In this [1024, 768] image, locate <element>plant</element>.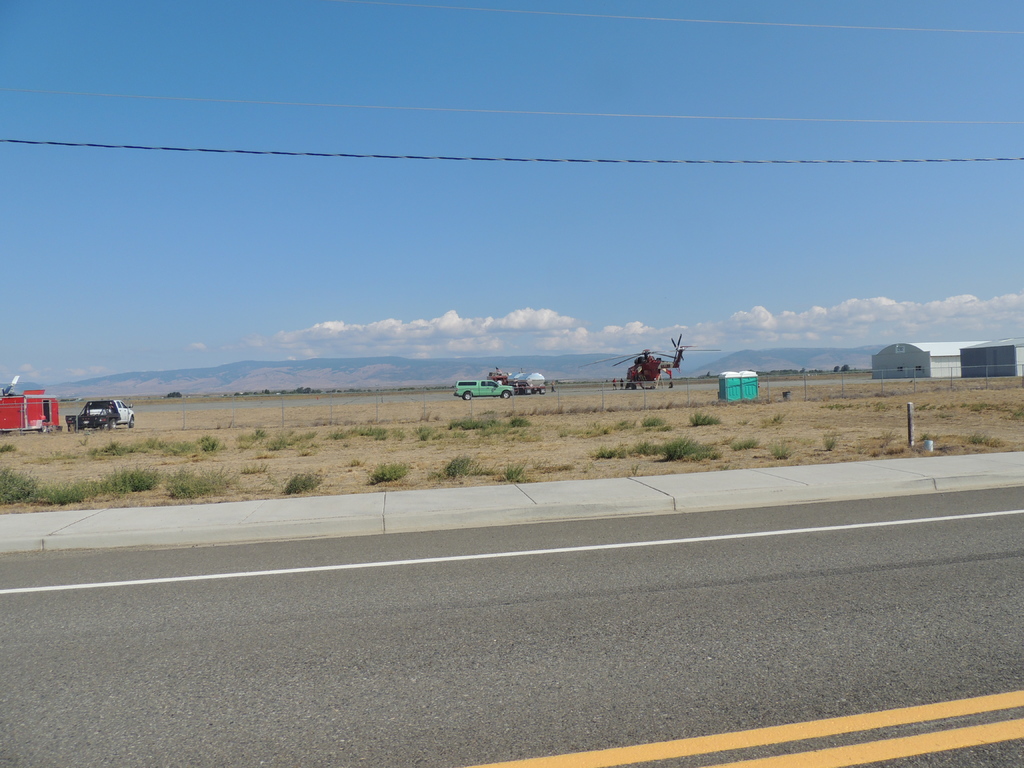
Bounding box: [x1=94, y1=463, x2=160, y2=492].
